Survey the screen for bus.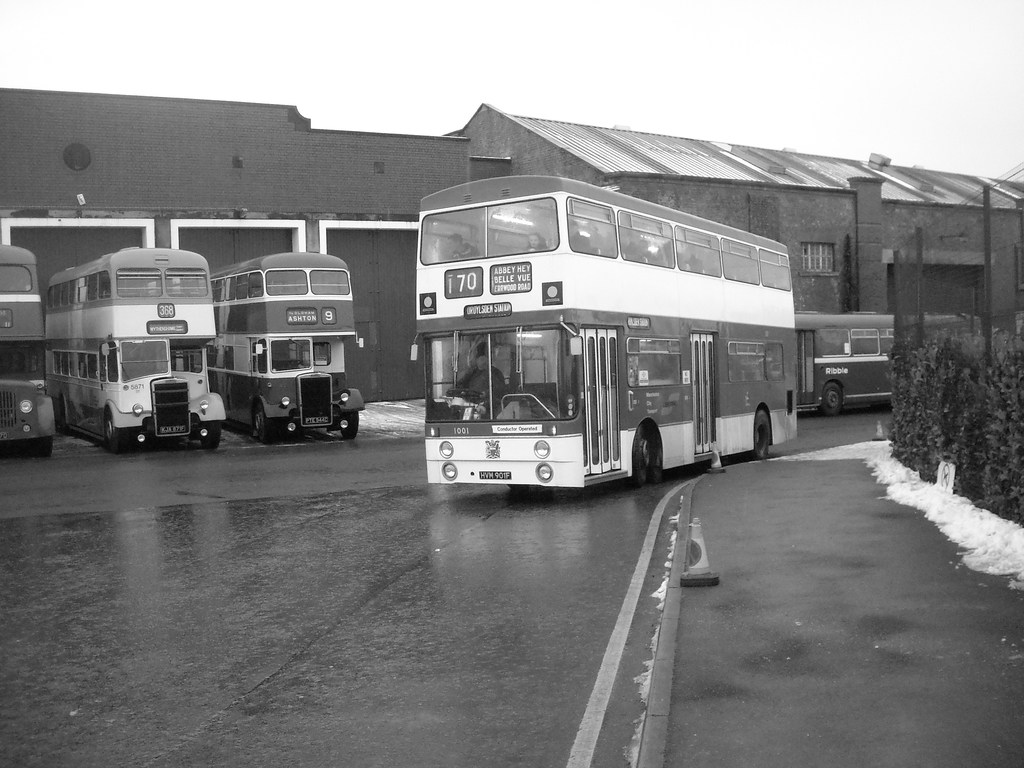
Survey found: x1=204, y1=252, x2=364, y2=445.
